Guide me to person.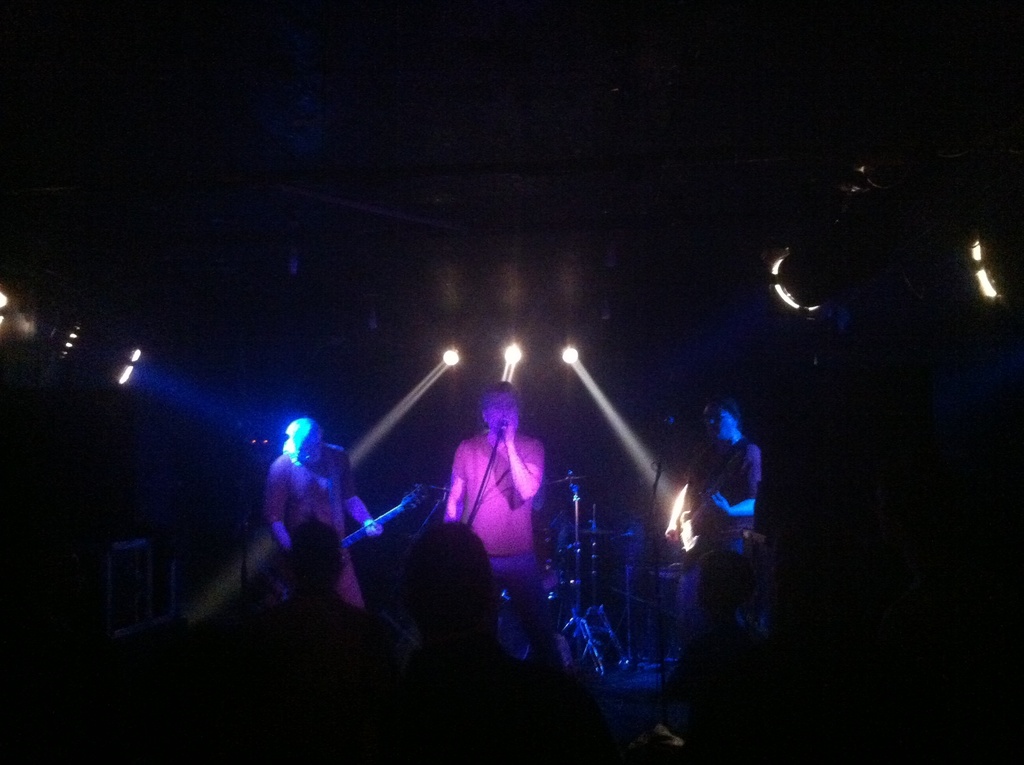
Guidance: bbox=[239, 522, 358, 635].
